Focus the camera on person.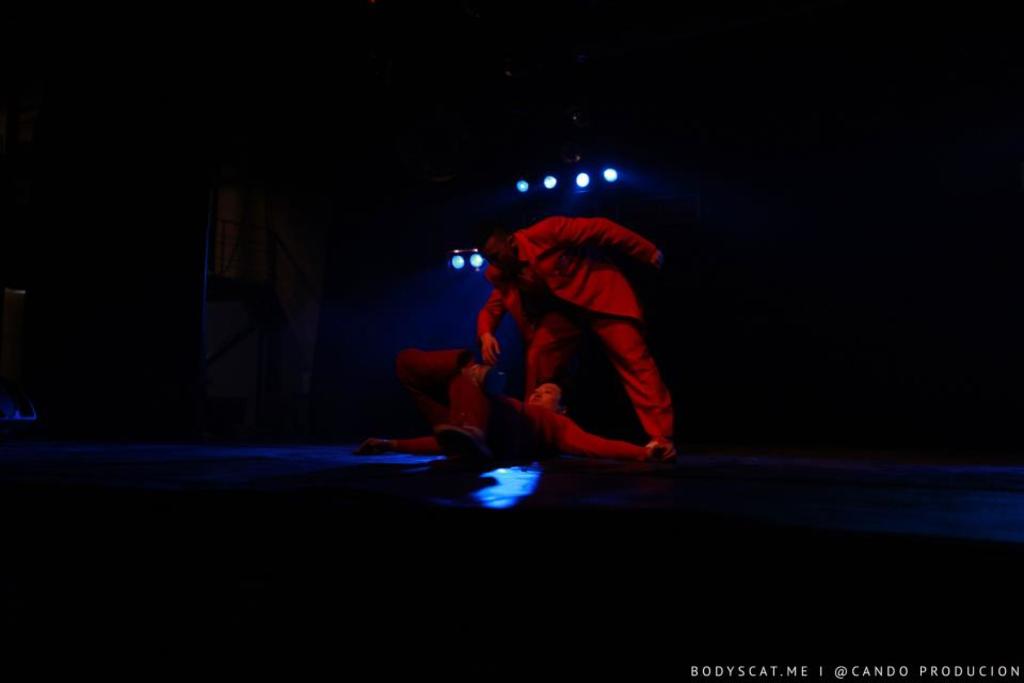
Focus region: {"left": 349, "top": 336, "right": 674, "bottom": 482}.
